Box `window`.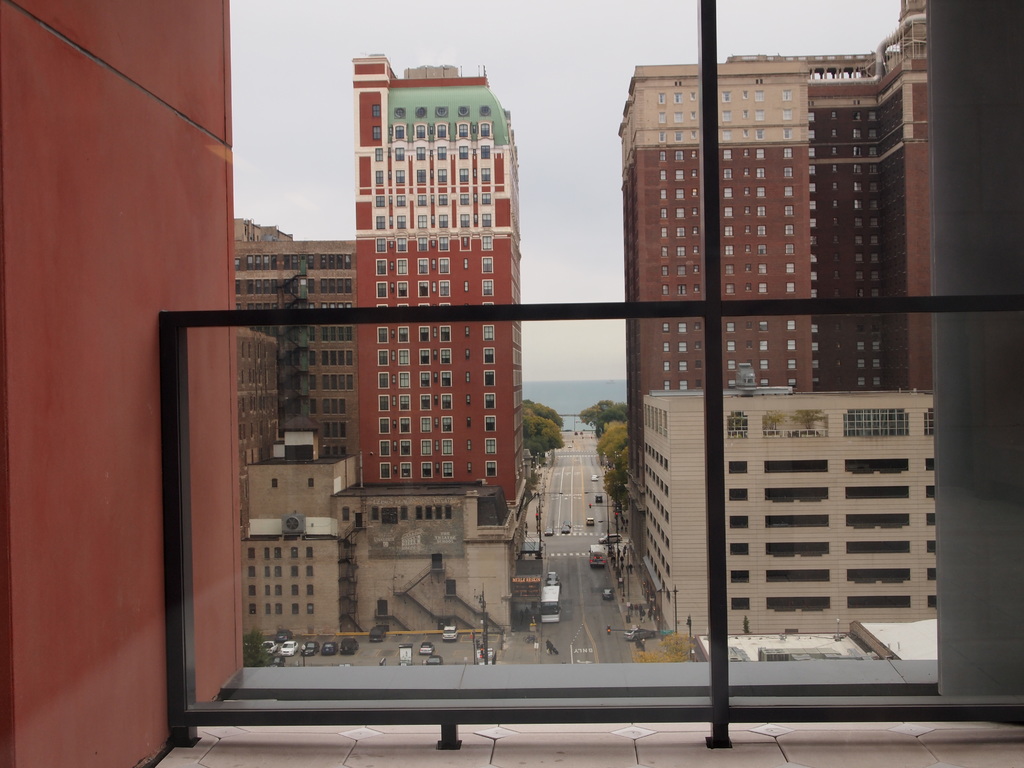
BBox(676, 244, 685, 255).
